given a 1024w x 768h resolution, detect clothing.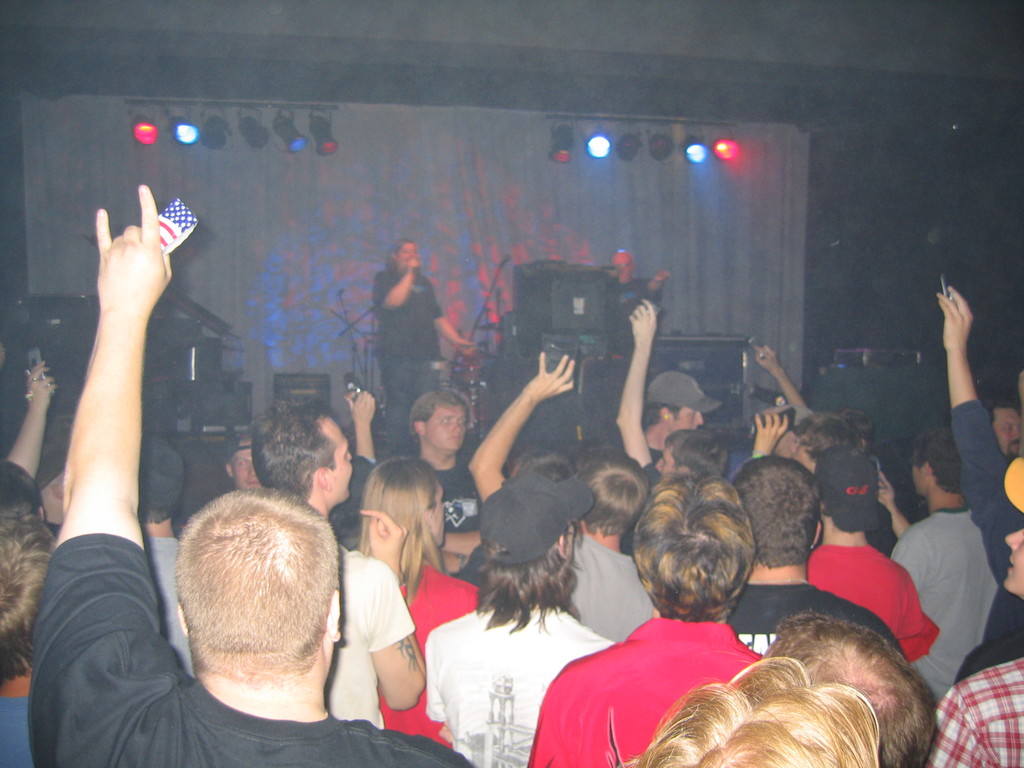
x1=522 y1=621 x2=757 y2=767.
